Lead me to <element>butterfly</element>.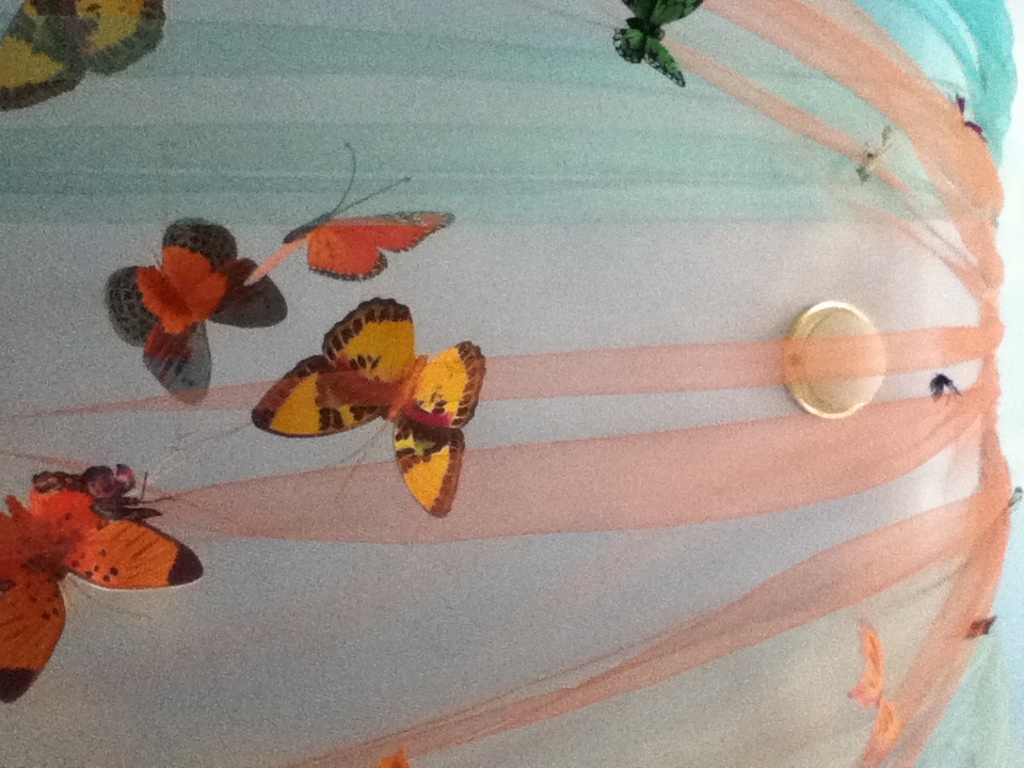
Lead to 605:0:716:92.
